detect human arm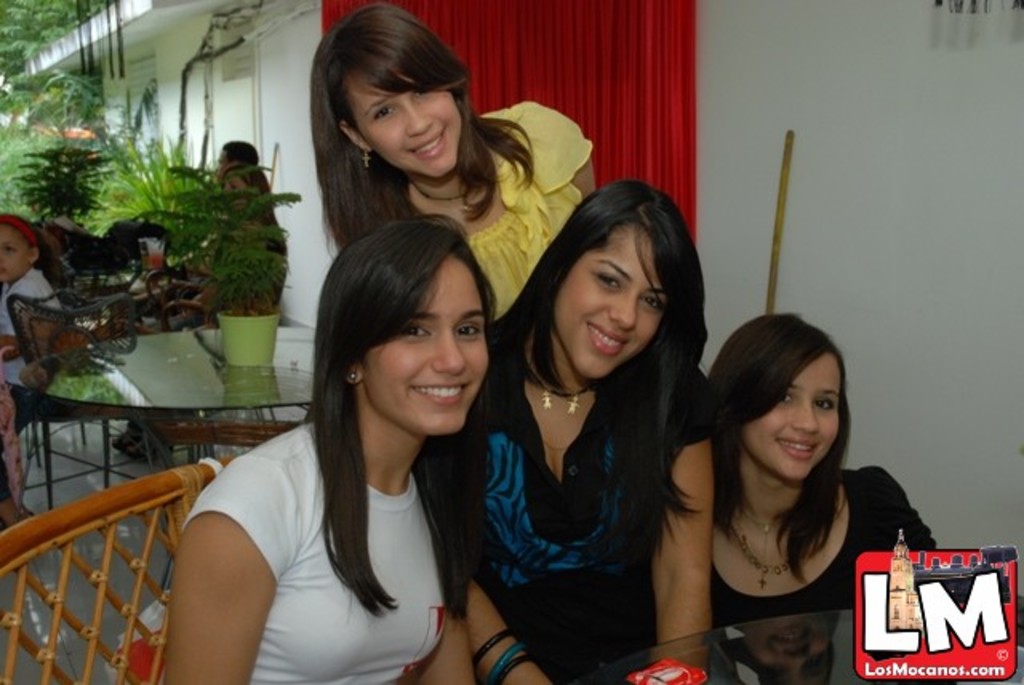
<box>466,567,552,683</box>
